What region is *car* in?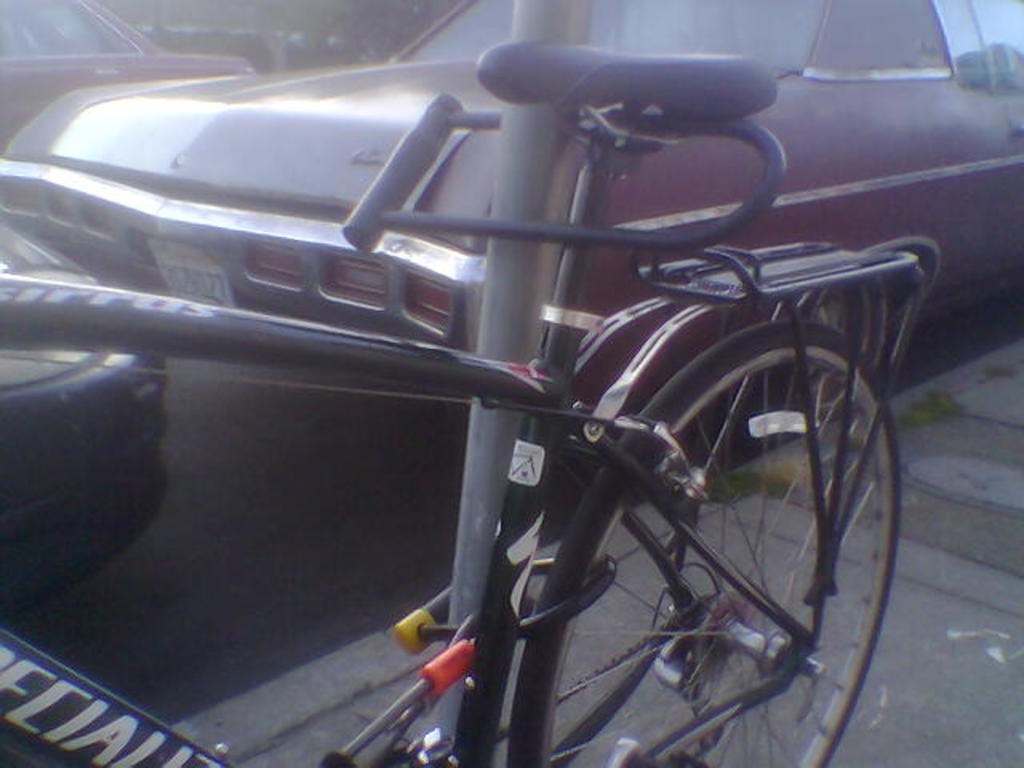
0, 214, 174, 613.
